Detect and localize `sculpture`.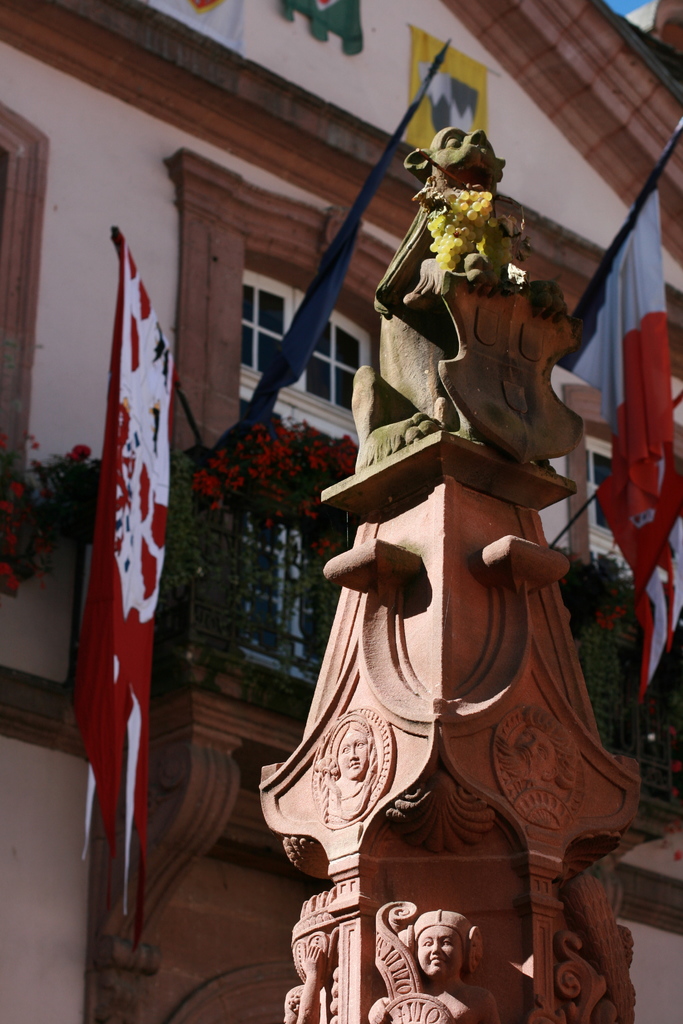
Localized at {"left": 290, "top": 118, "right": 641, "bottom": 989}.
